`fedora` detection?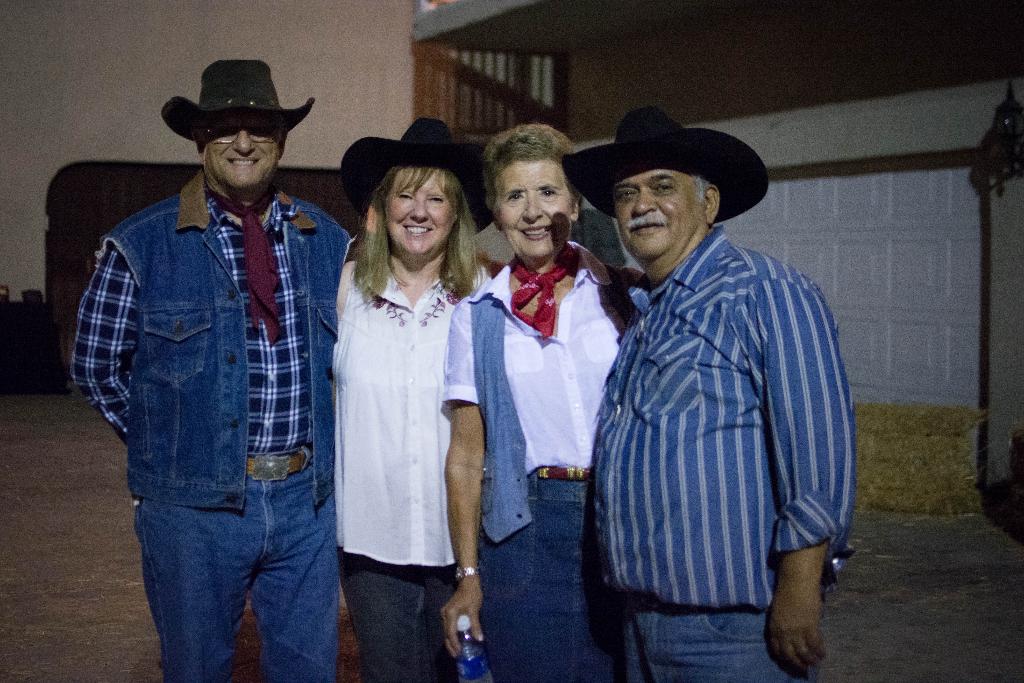
(564, 107, 766, 213)
